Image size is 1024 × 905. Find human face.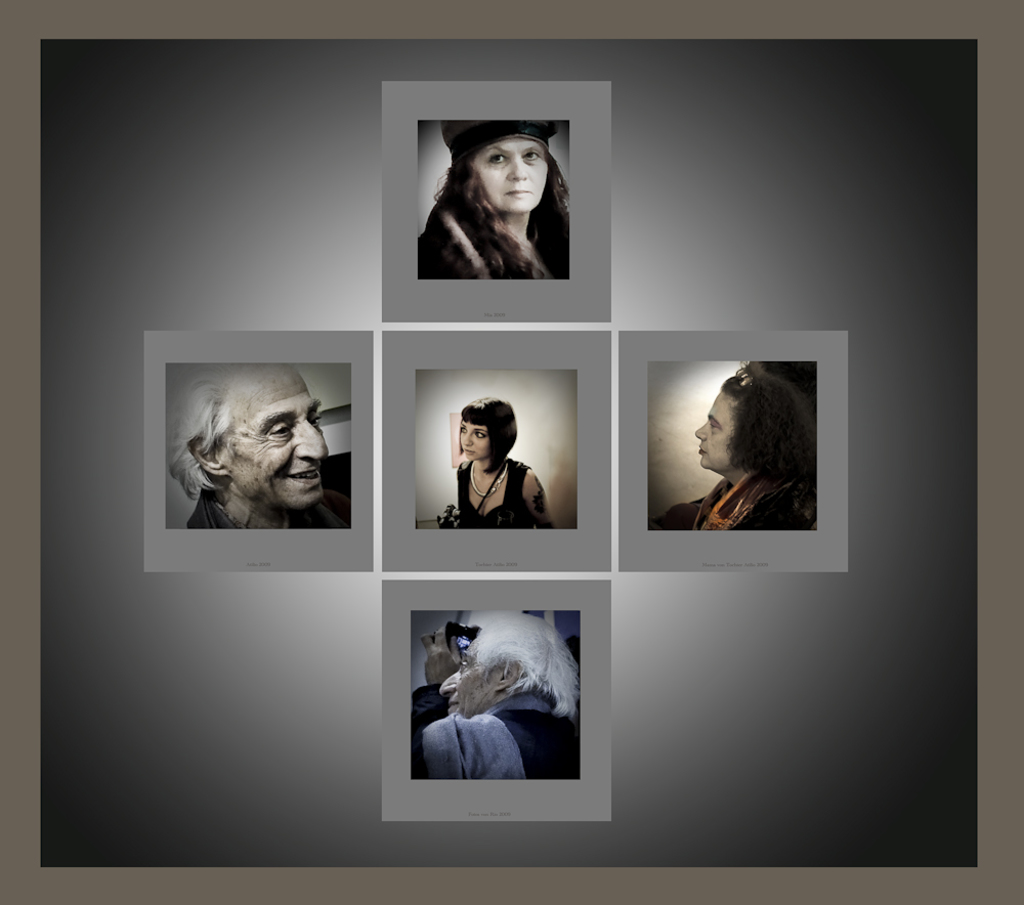
[439, 634, 503, 717].
